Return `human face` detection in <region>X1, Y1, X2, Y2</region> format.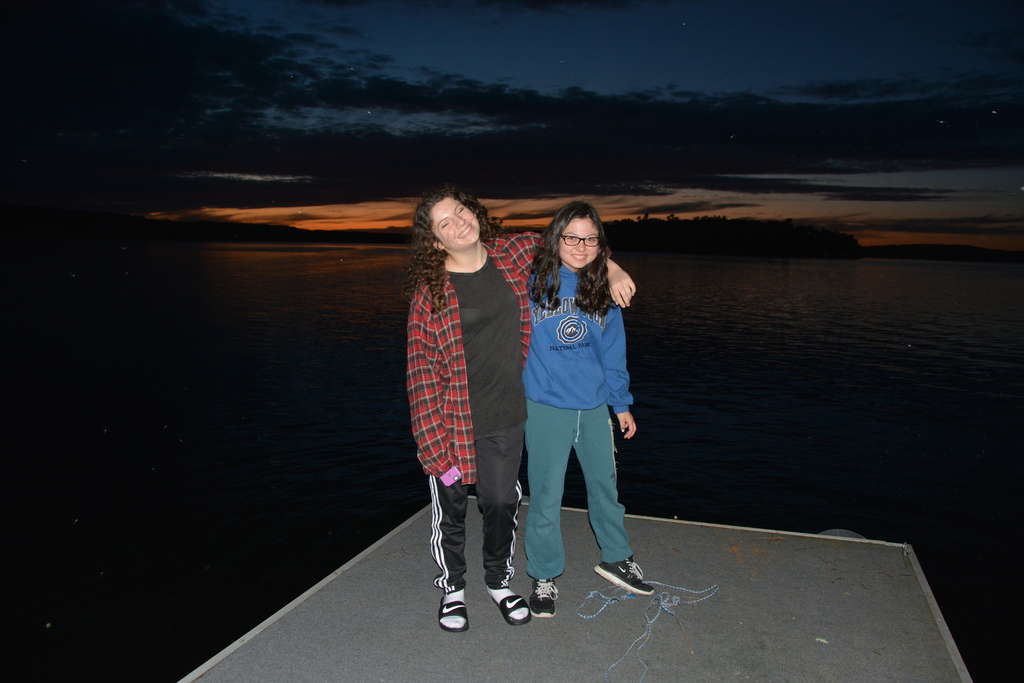
<region>431, 195, 483, 248</region>.
